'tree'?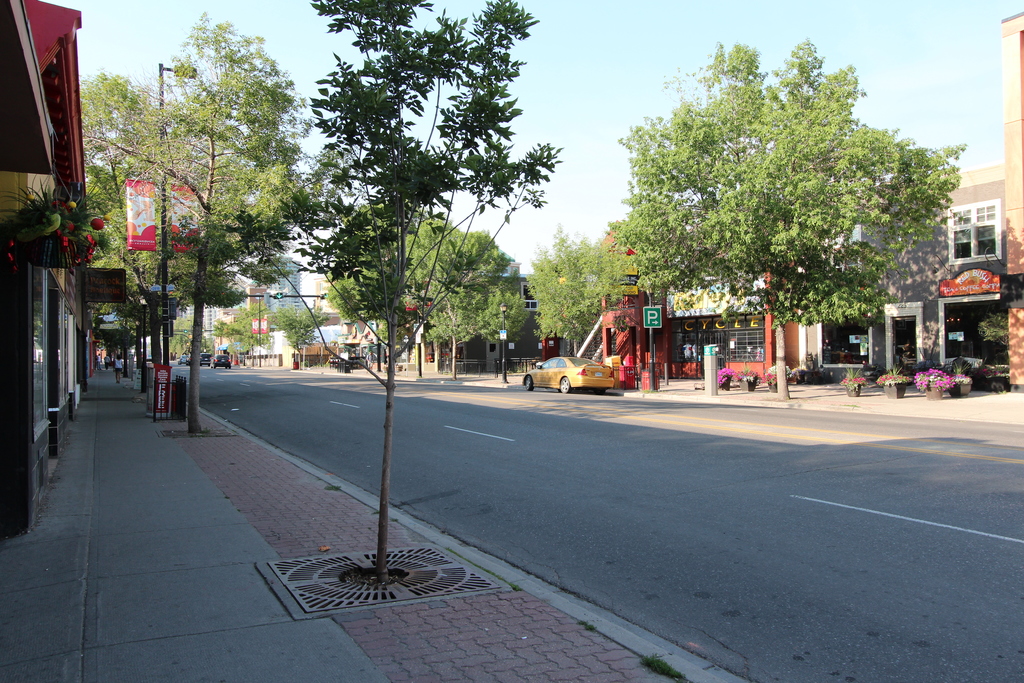
230 0 561 582
